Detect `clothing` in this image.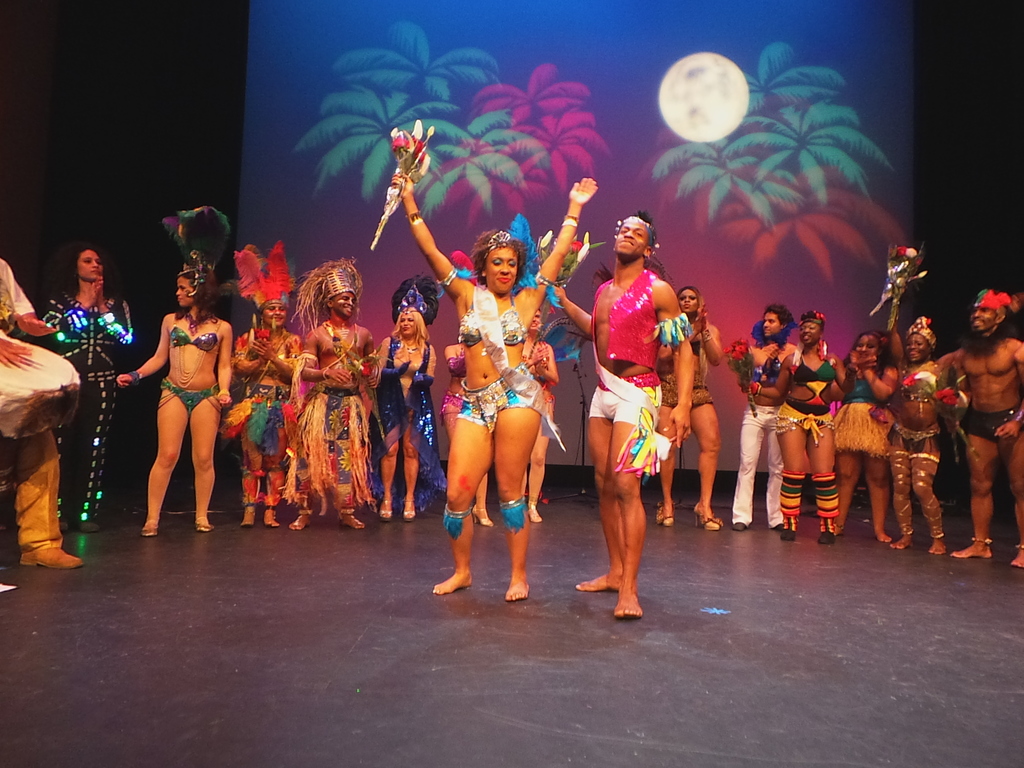
Detection: x1=0, y1=260, x2=58, y2=550.
